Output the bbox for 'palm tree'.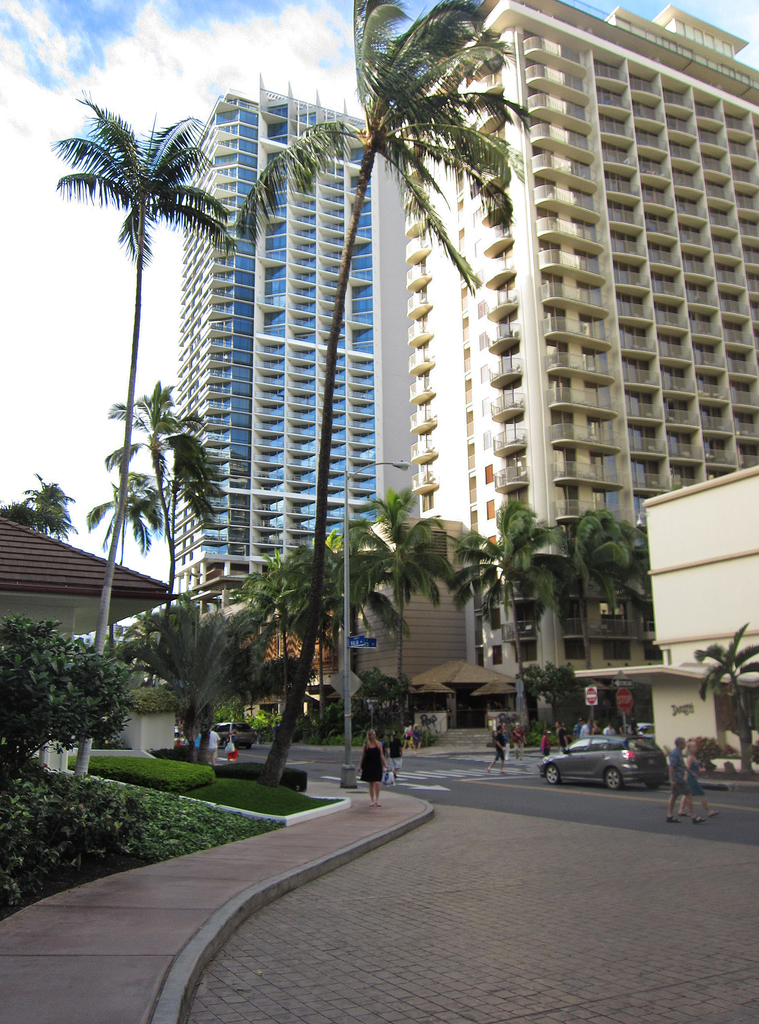
detection(389, 505, 459, 741).
